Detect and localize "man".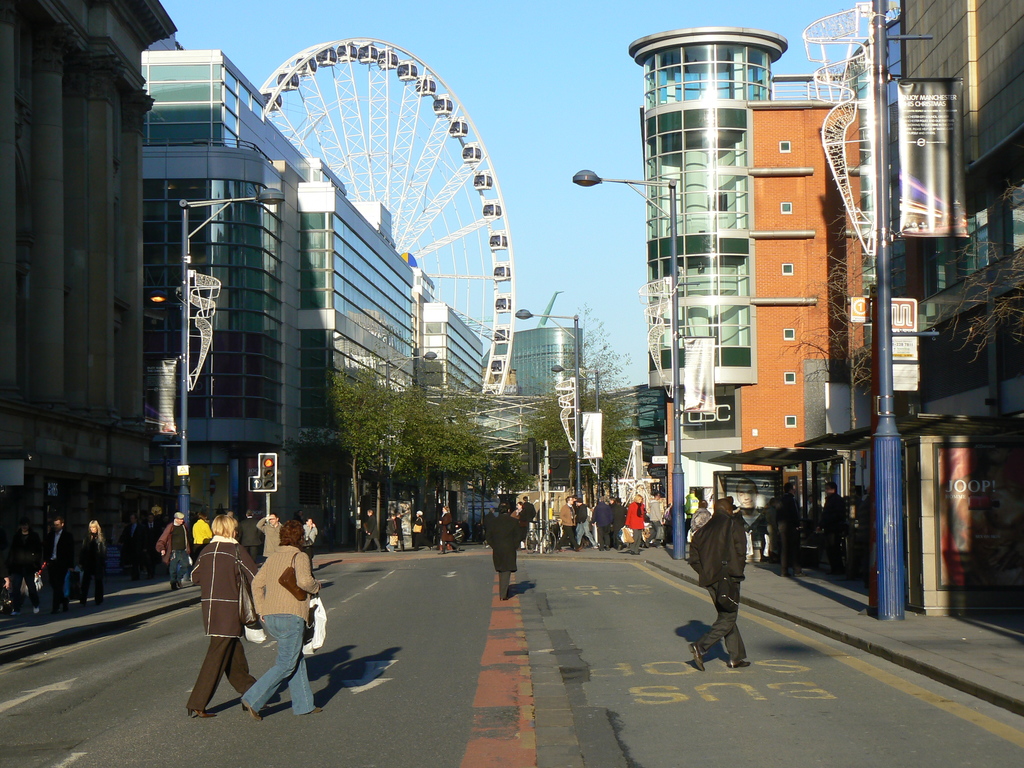
Localized at box(593, 499, 612, 554).
